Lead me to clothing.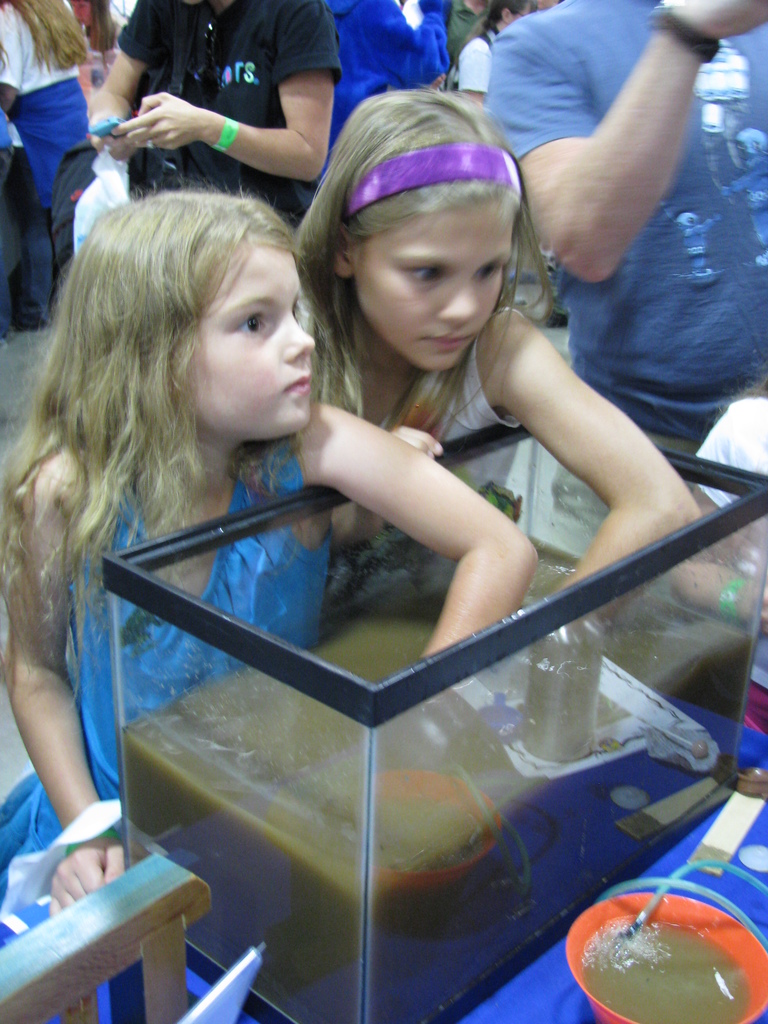
Lead to crop(329, 0, 452, 140).
